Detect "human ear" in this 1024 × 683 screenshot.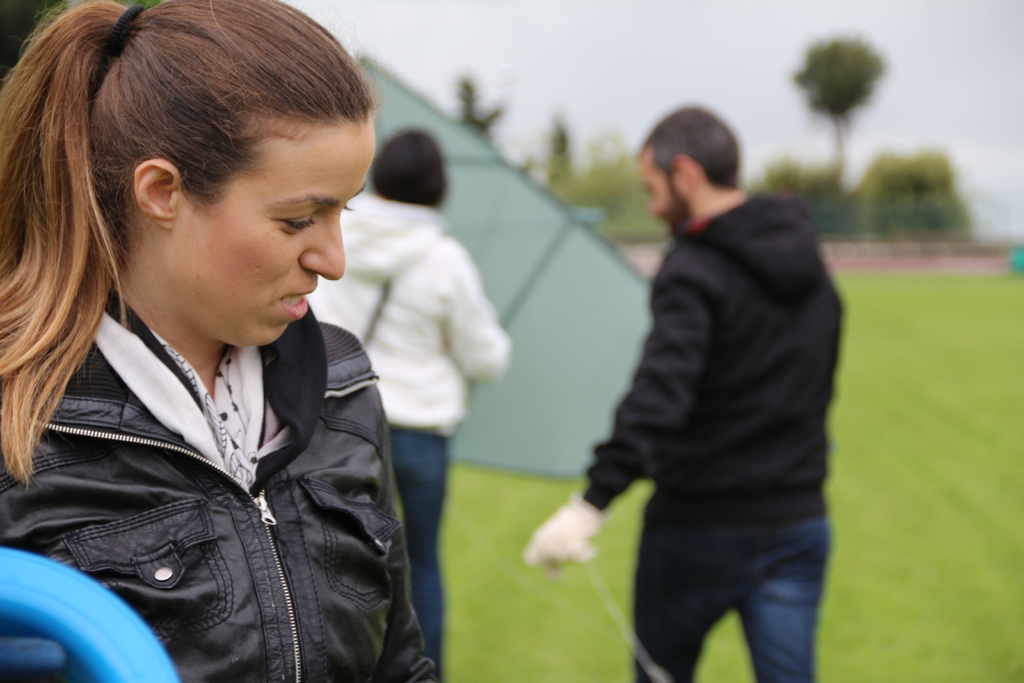
Detection: [left=134, top=159, right=181, bottom=233].
